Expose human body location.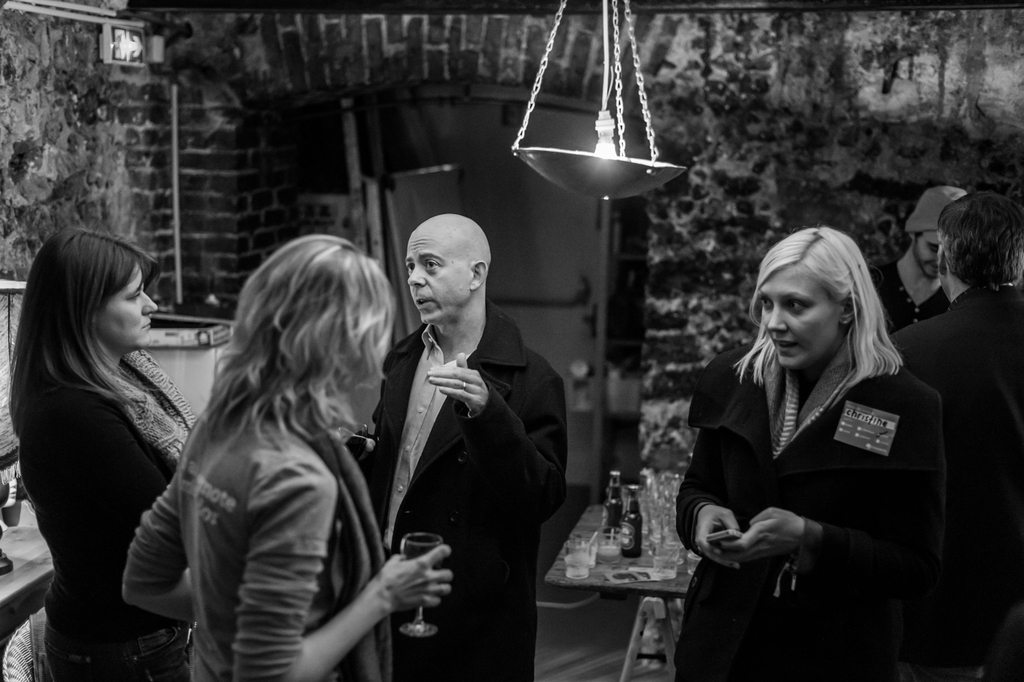
Exposed at <box>671,350,948,681</box>.
